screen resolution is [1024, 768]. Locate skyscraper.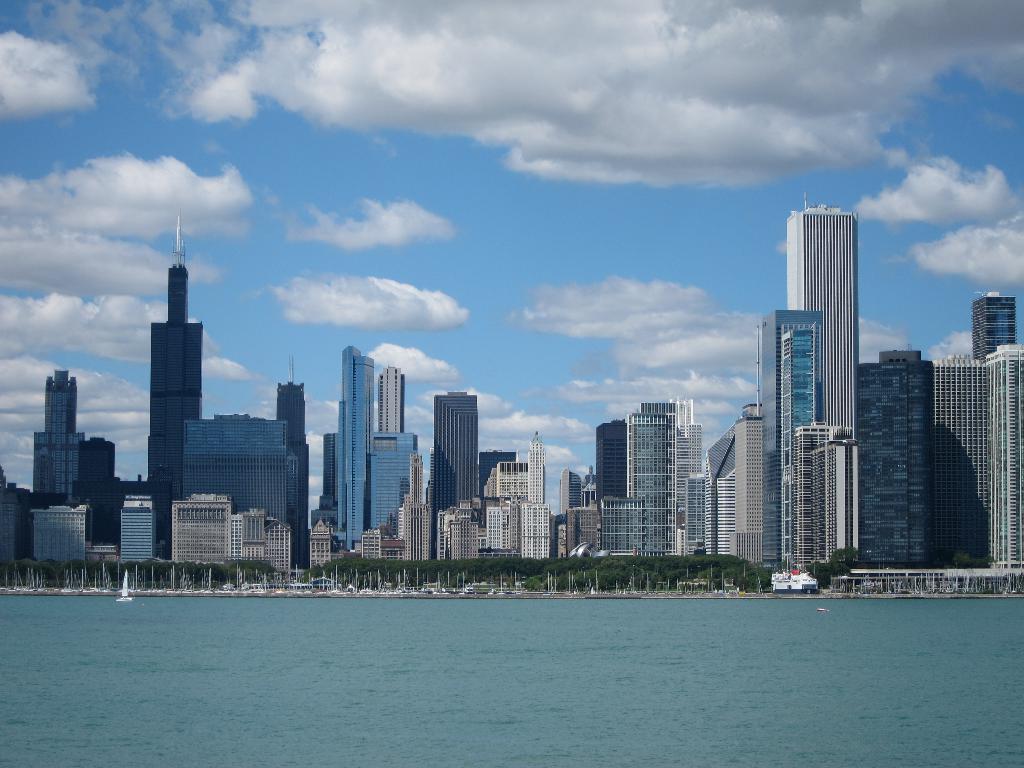
left=558, top=463, right=584, bottom=515.
